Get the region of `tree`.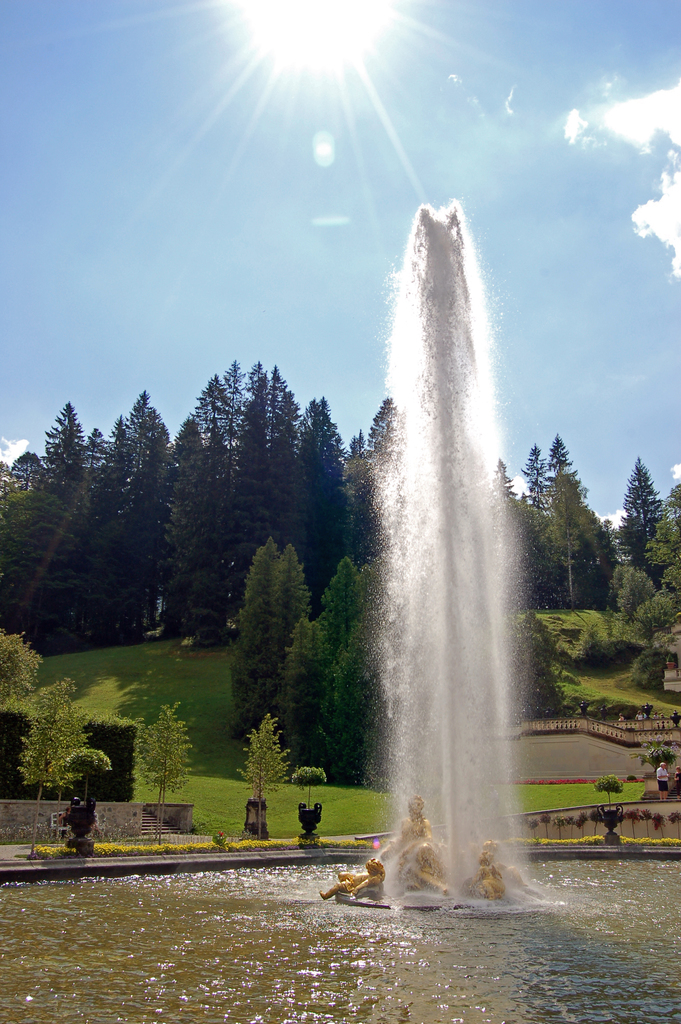
bbox=(14, 674, 109, 854).
